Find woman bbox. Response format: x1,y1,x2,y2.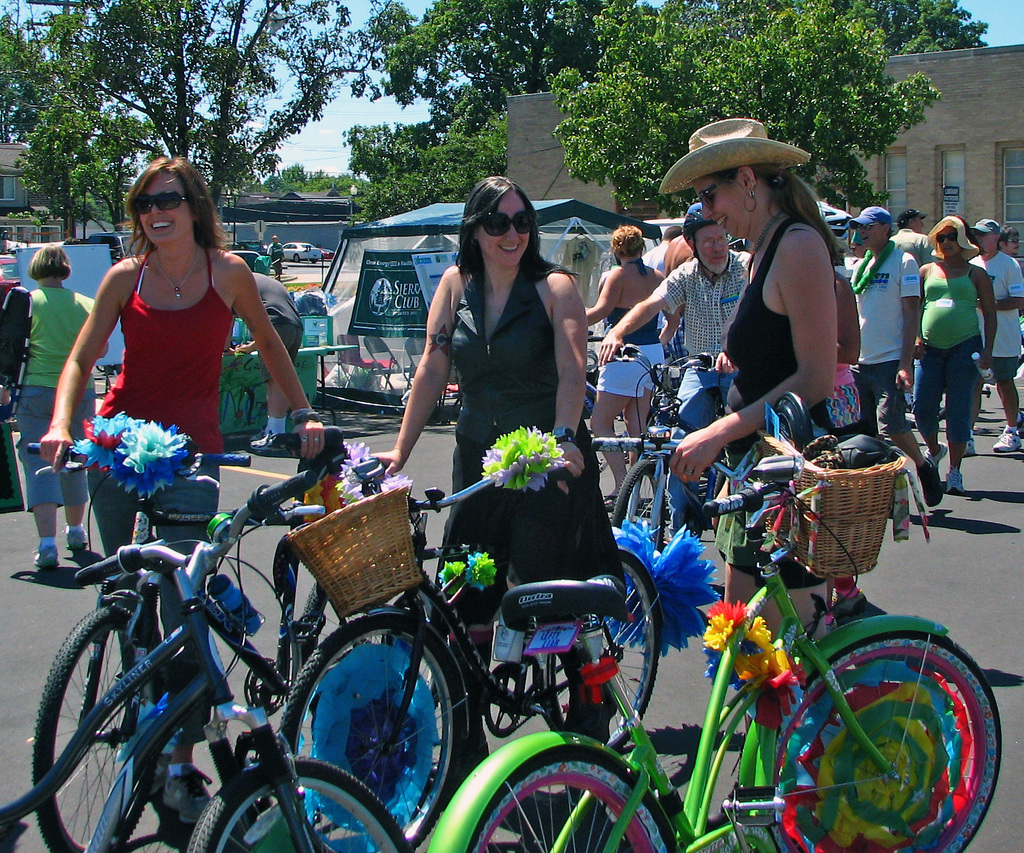
580,225,684,503.
